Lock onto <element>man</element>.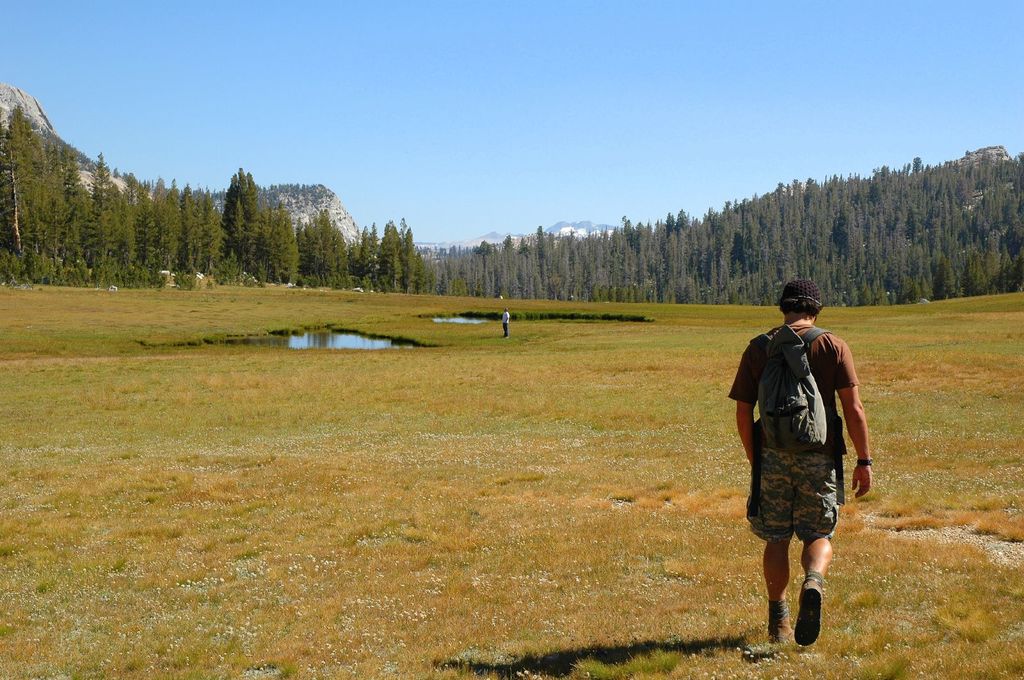
Locked: <region>502, 308, 511, 338</region>.
